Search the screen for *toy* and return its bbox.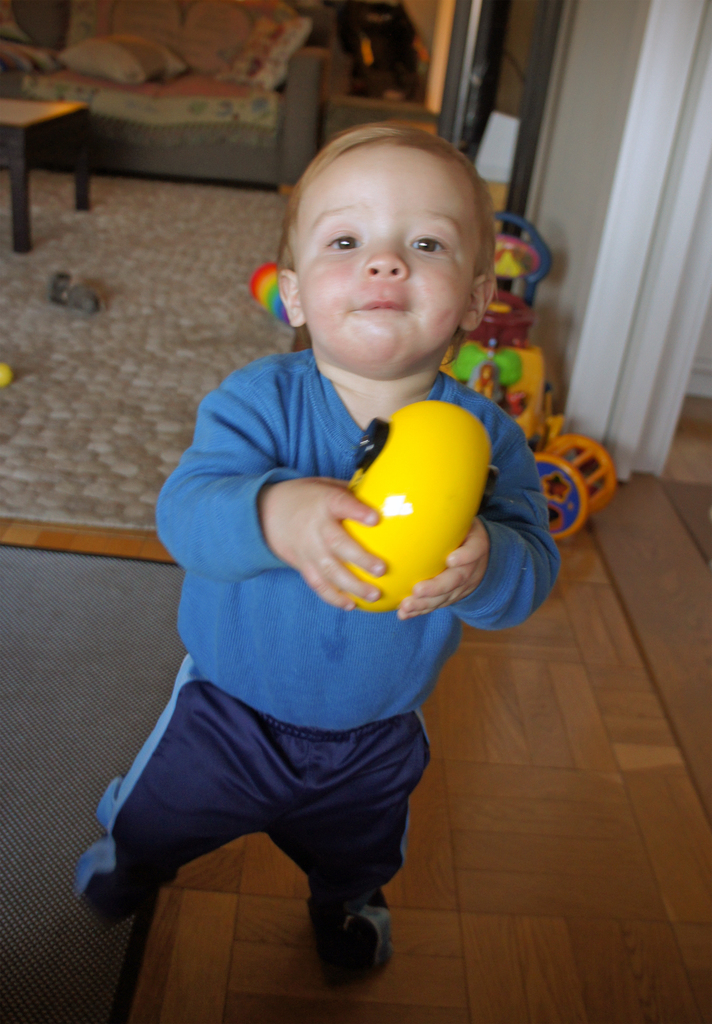
Found: box=[326, 358, 508, 630].
